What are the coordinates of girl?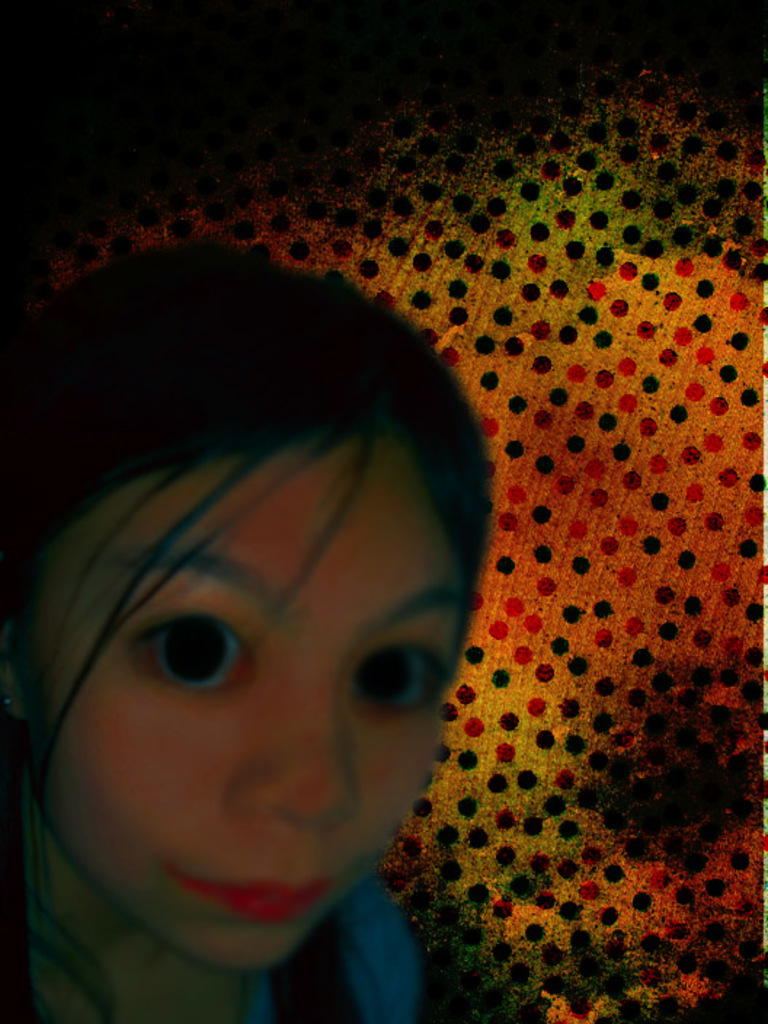
<bbox>0, 231, 496, 1023</bbox>.
